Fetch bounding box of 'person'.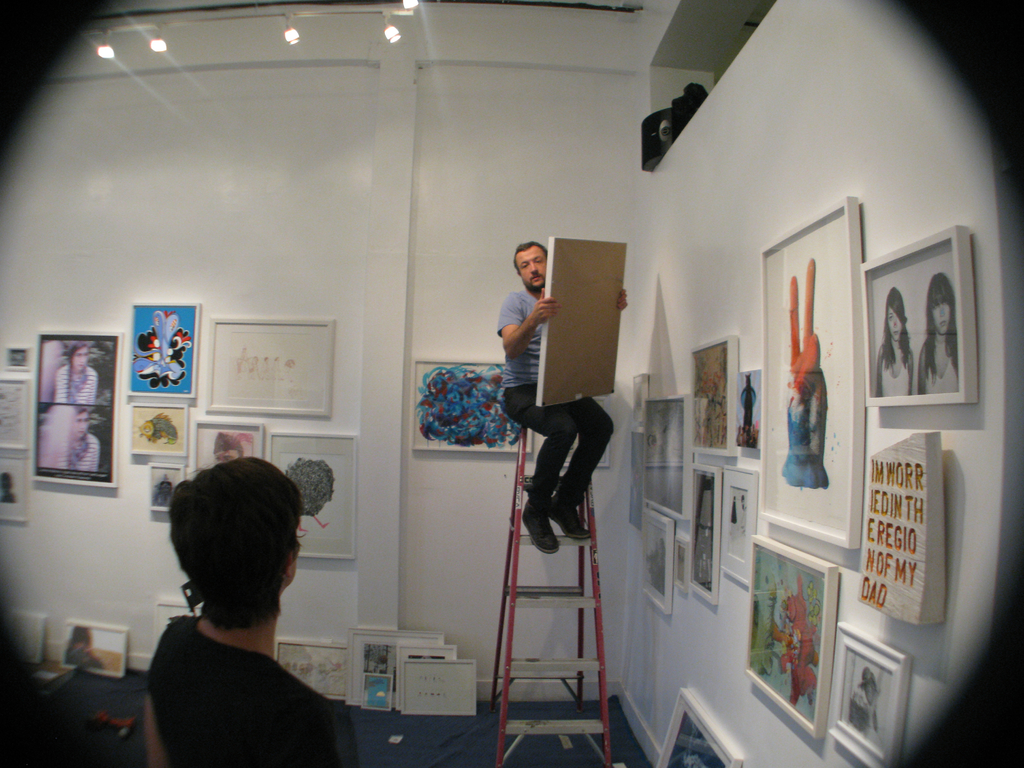
Bbox: left=156, top=476, right=173, bottom=511.
